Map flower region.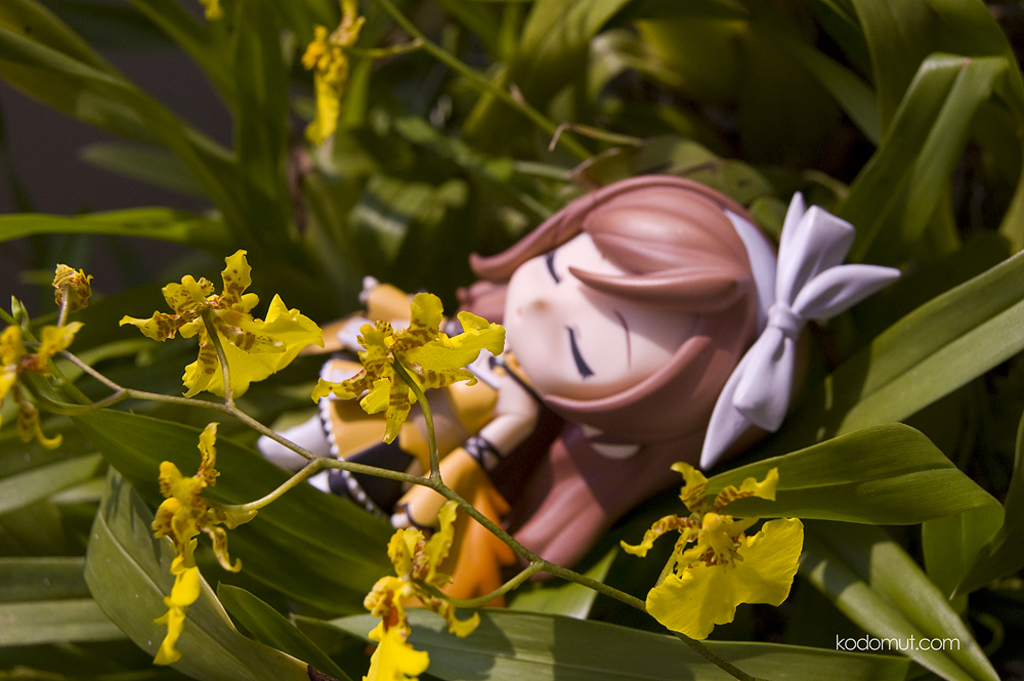
Mapped to bbox=[139, 246, 321, 401].
